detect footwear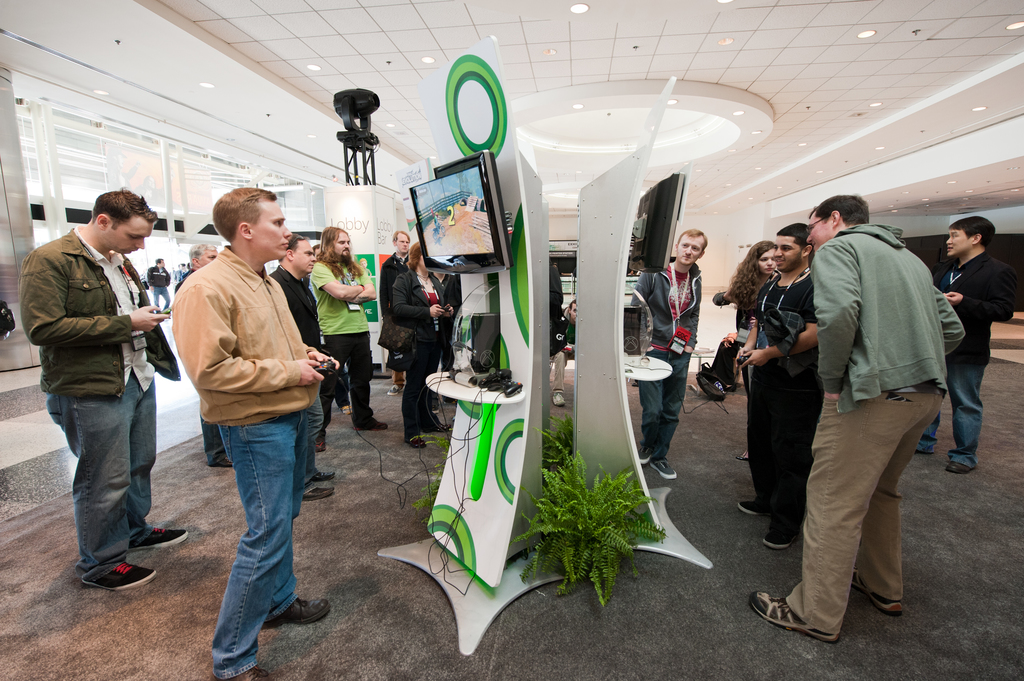
549/389/566/406
